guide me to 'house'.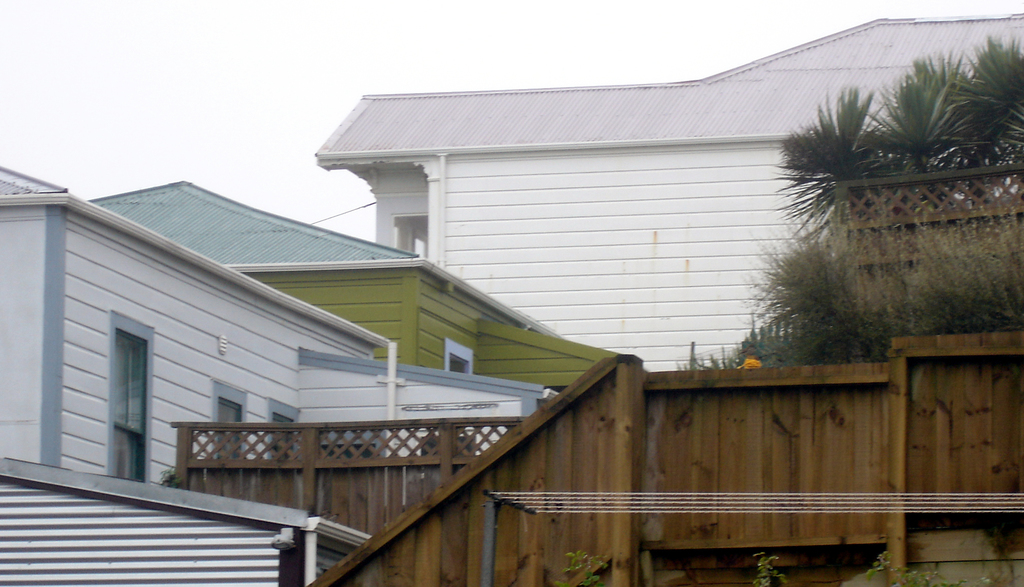
Guidance: box(0, 161, 556, 586).
